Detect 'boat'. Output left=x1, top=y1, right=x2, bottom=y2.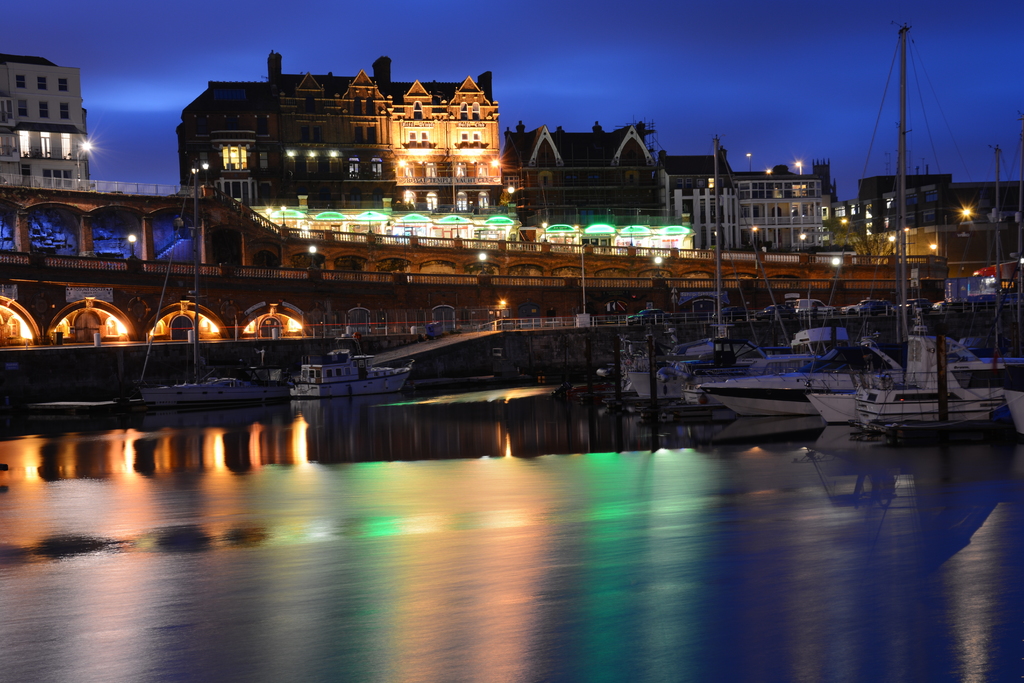
left=140, top=167, right=294, bottom=405.
